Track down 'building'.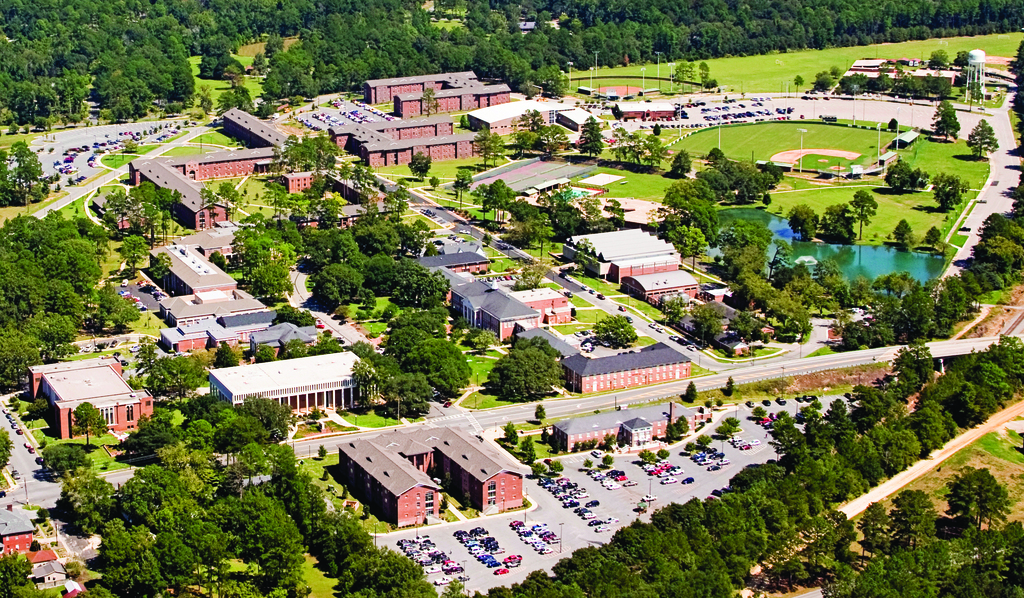
Tracked to {"left": 362, "top": 68, "right": 508, "bottom": 120}.
